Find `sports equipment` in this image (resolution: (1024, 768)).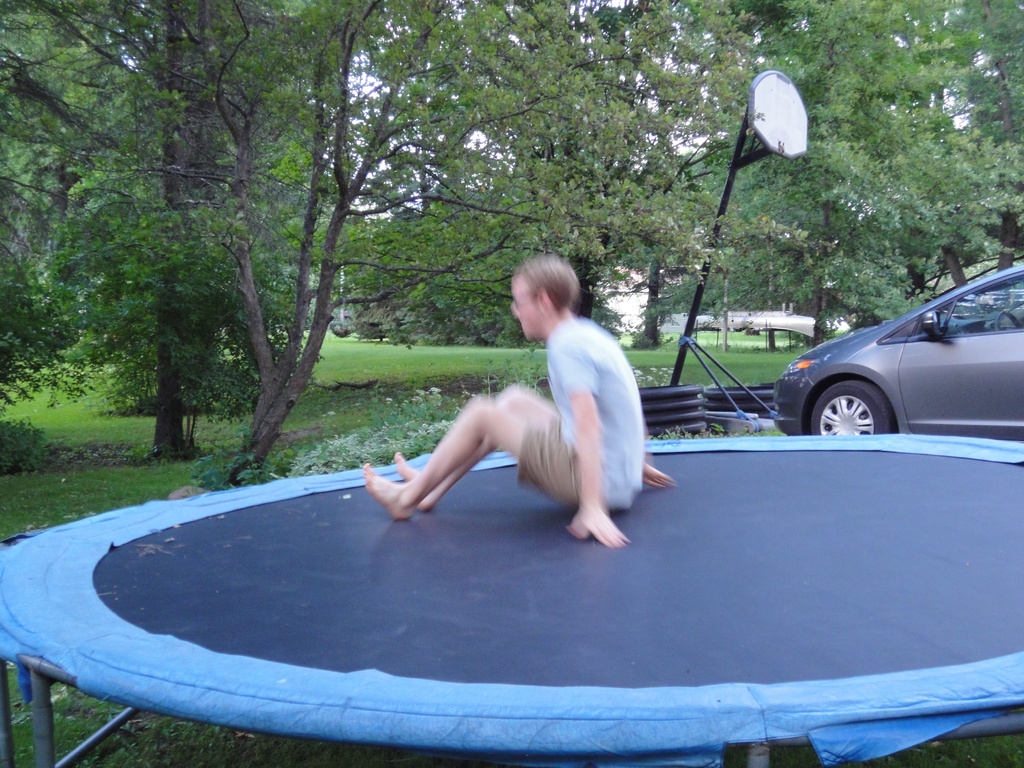
x1=811 y1=384 x2=895 y2=433.
